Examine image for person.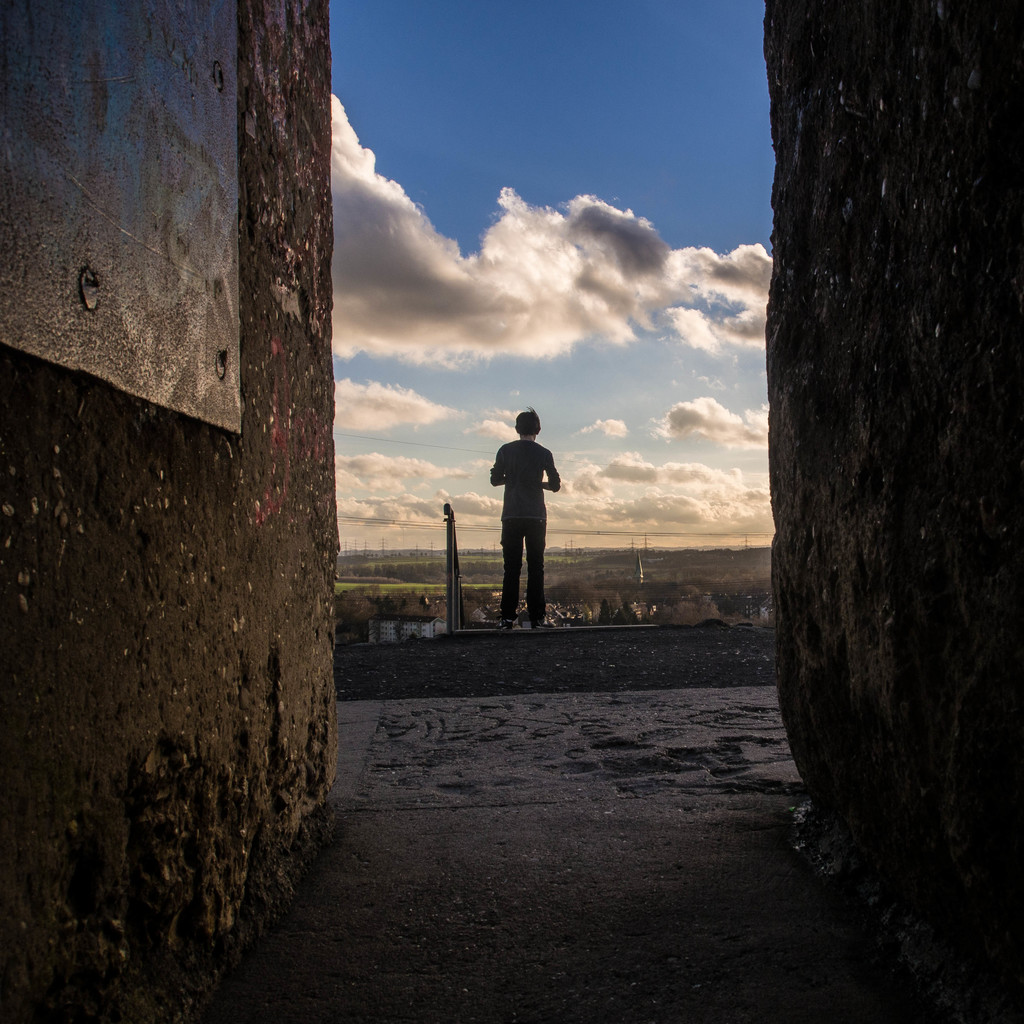
Examination result: crop(483, 400, 570, 626).
